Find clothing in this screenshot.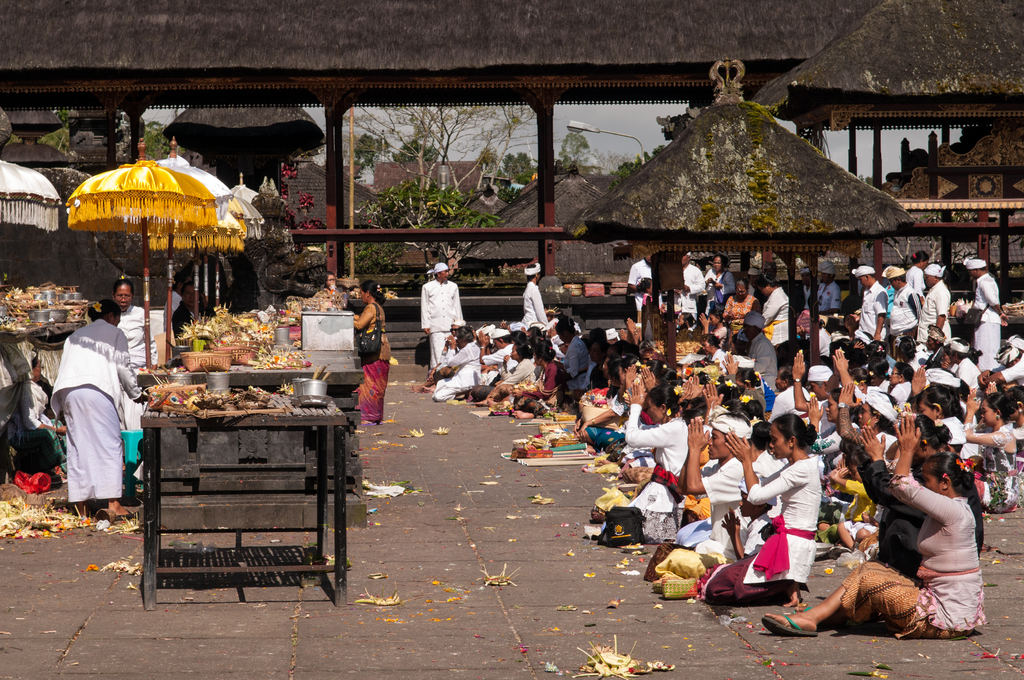
The bounding box for clothing is (left=1002, top=359, right=1023, bottom=384).
